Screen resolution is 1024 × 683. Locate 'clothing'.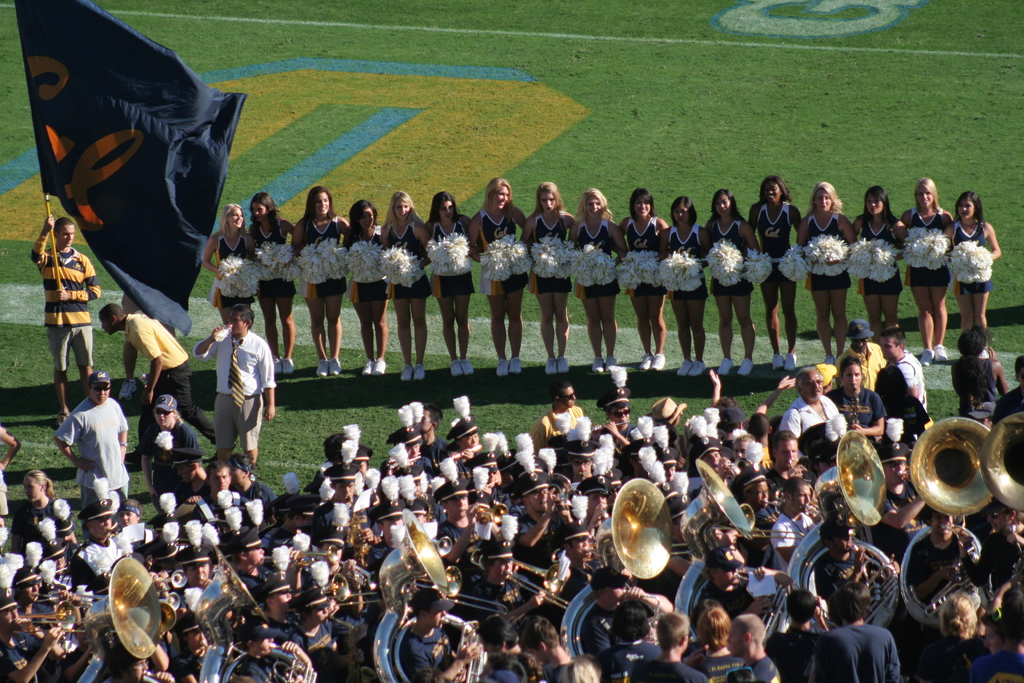
{"left": 572, "top": 605, "right": 636, "bottom": 650}.
